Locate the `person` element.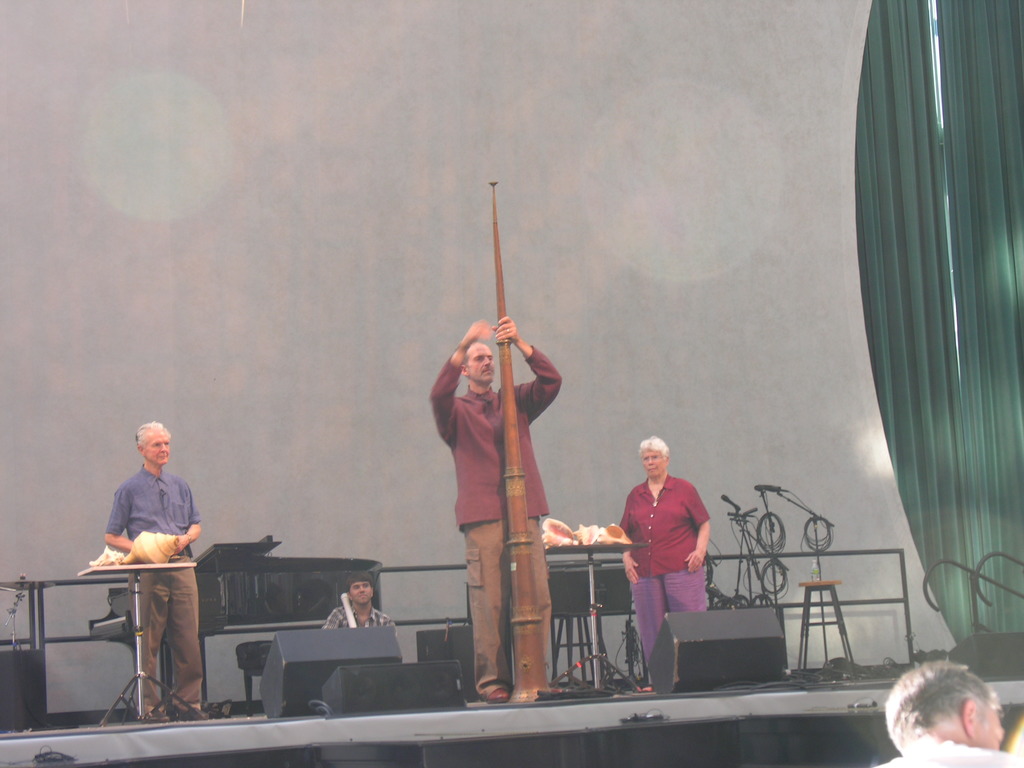
Element bbox: bbox=[427, 316, 561, 703].
